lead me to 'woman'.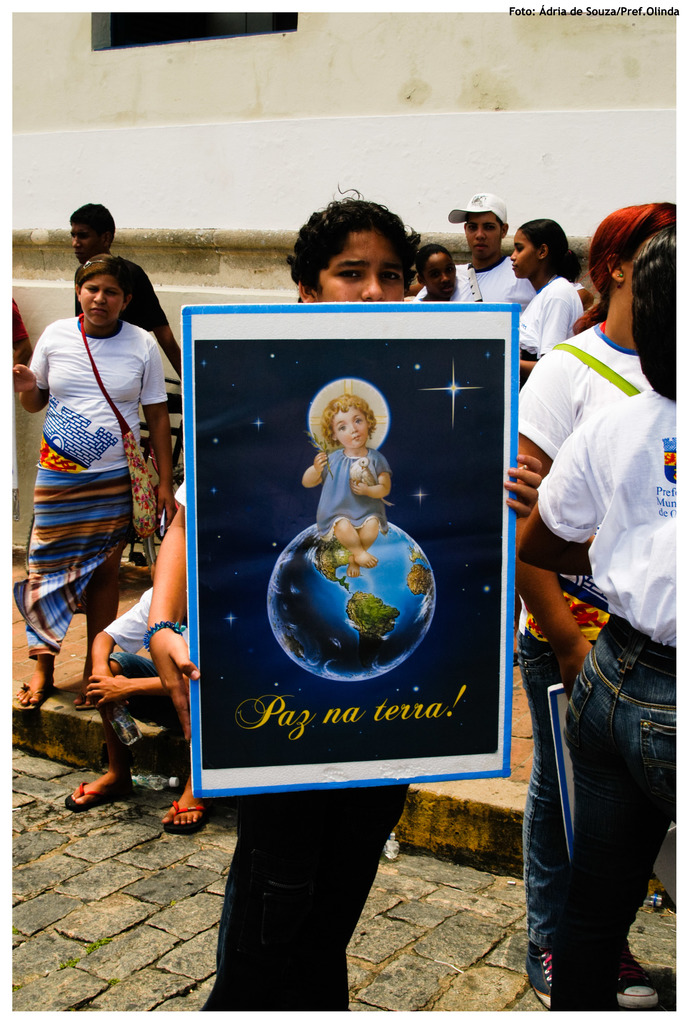
Lead to [left=508, top=216, right=586, bottom=381].
